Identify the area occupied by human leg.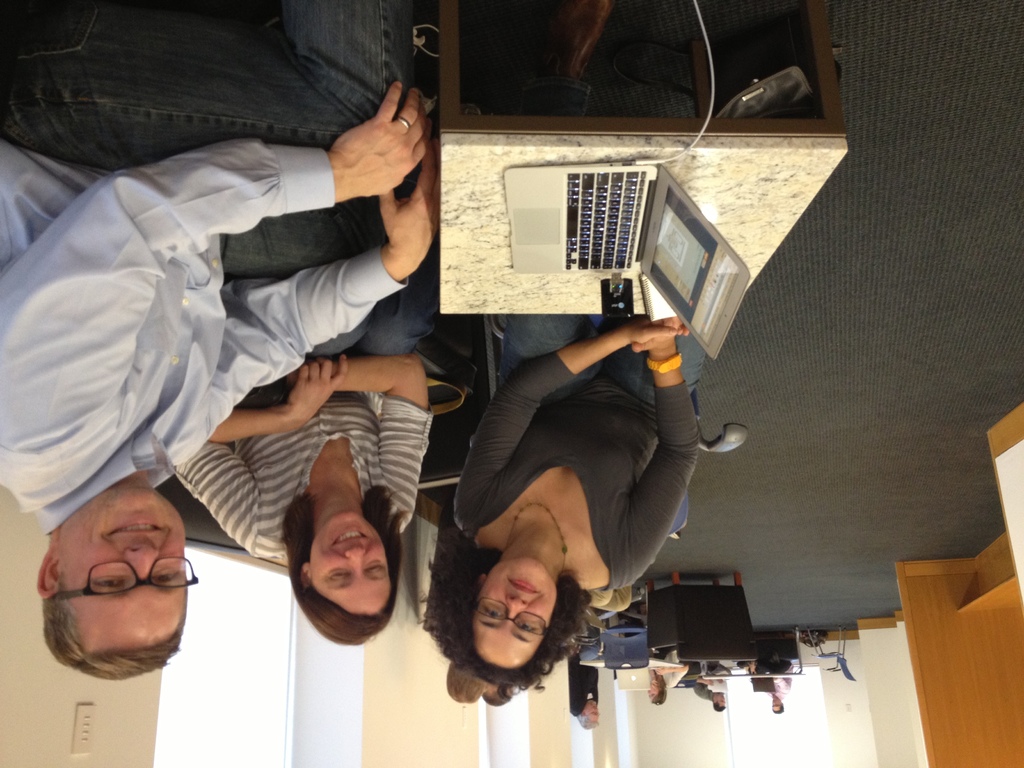
Area: 308,308,370,358.
